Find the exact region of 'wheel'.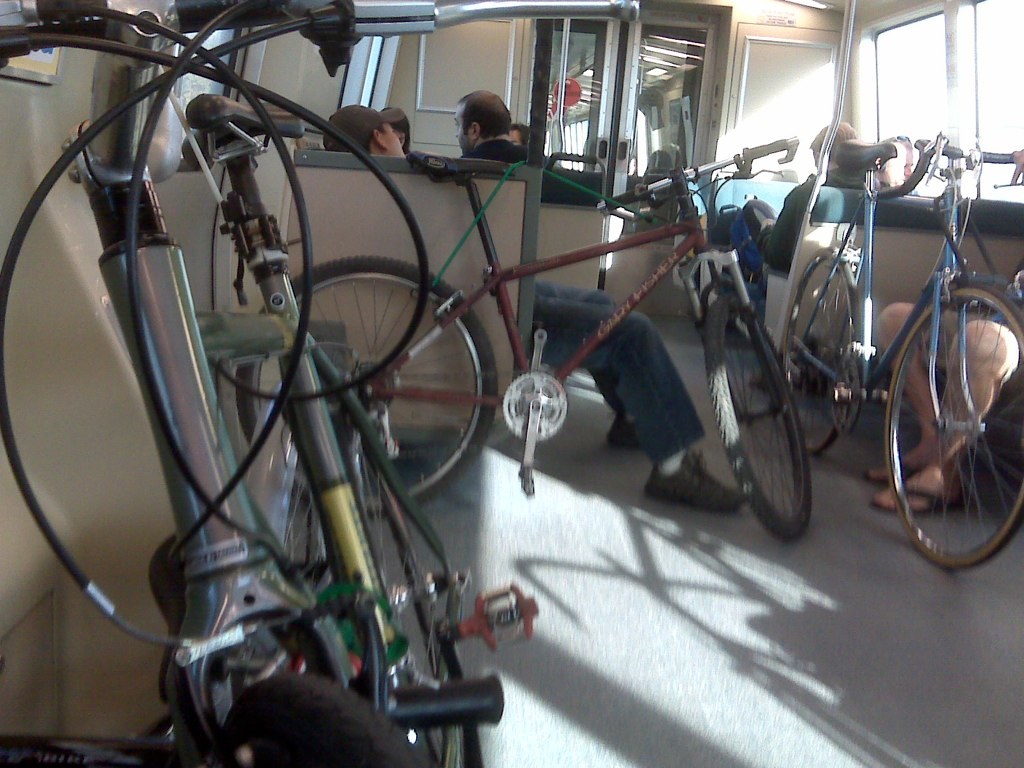
Exact region: bbox(892, 275, 1010, 574).
